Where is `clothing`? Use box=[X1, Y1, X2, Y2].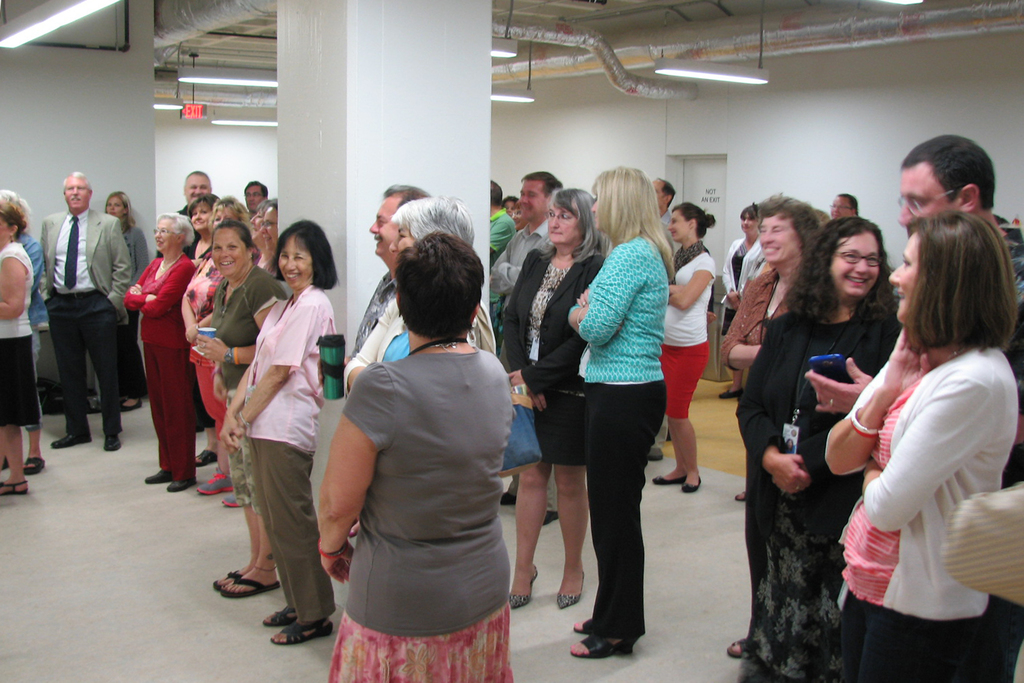
box=[0, 238, 42, 425].
